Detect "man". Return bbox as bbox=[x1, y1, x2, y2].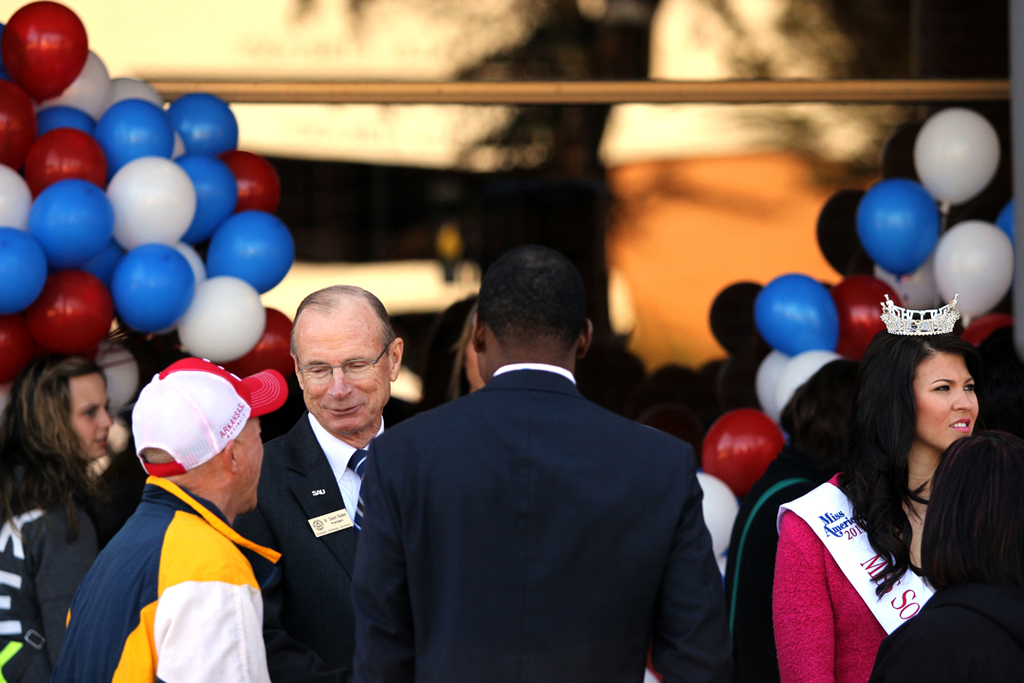
bbox=[46, 358, 313, 682].
